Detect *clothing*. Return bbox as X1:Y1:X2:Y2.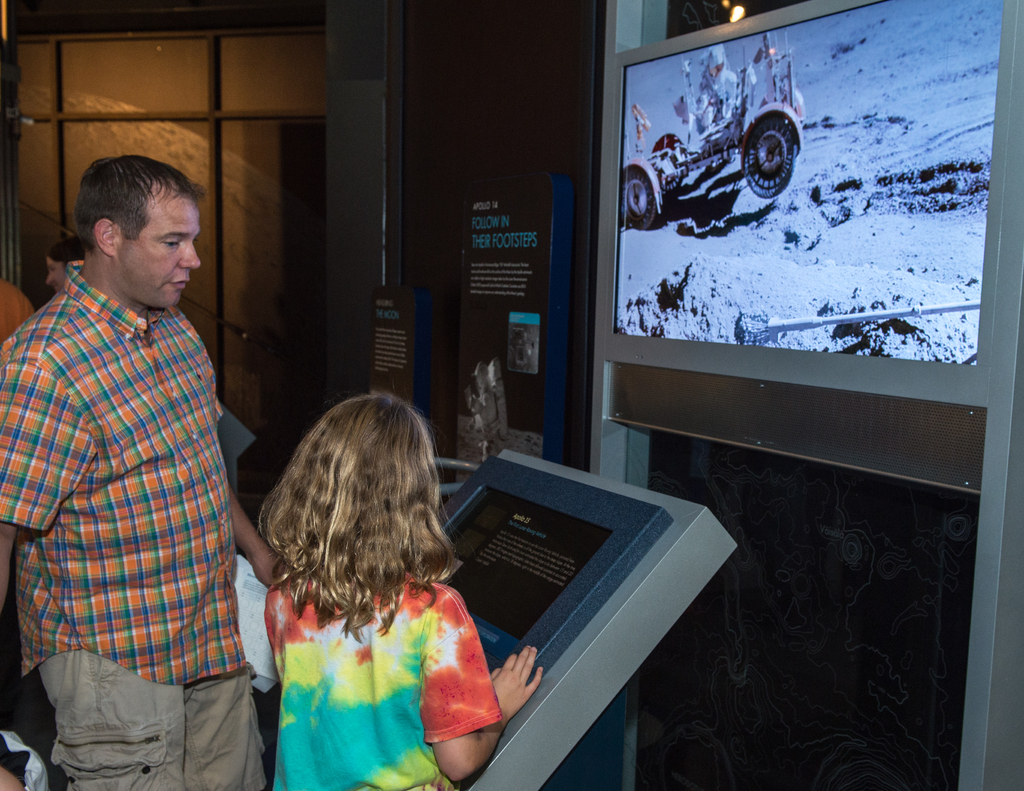
25:183:257:790.
